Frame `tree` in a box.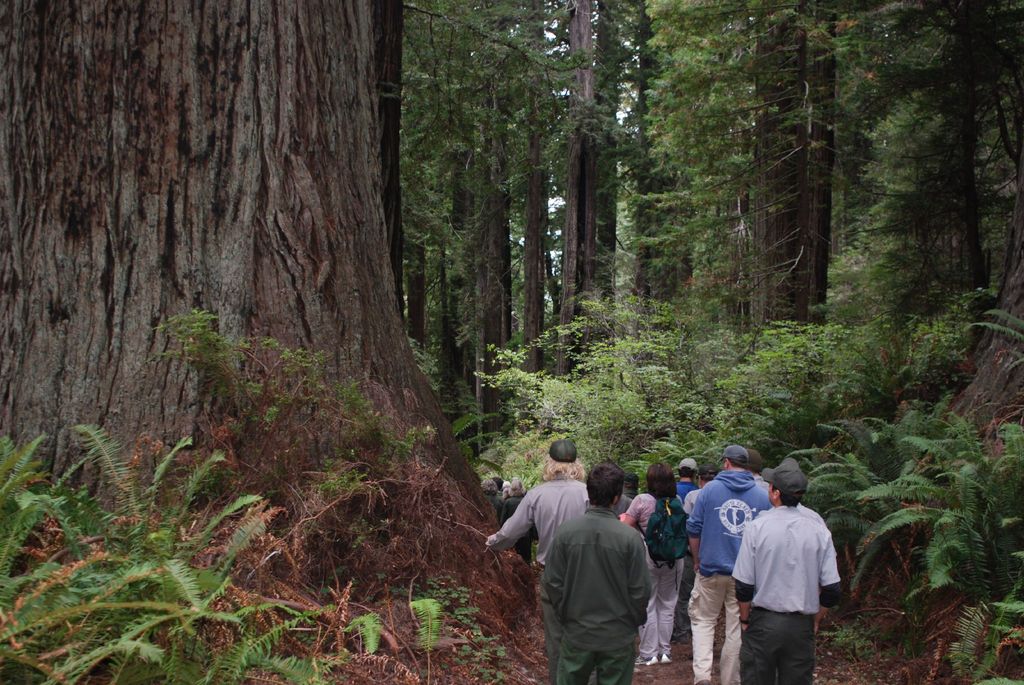
BBox(832, 12, 1008, 382).
